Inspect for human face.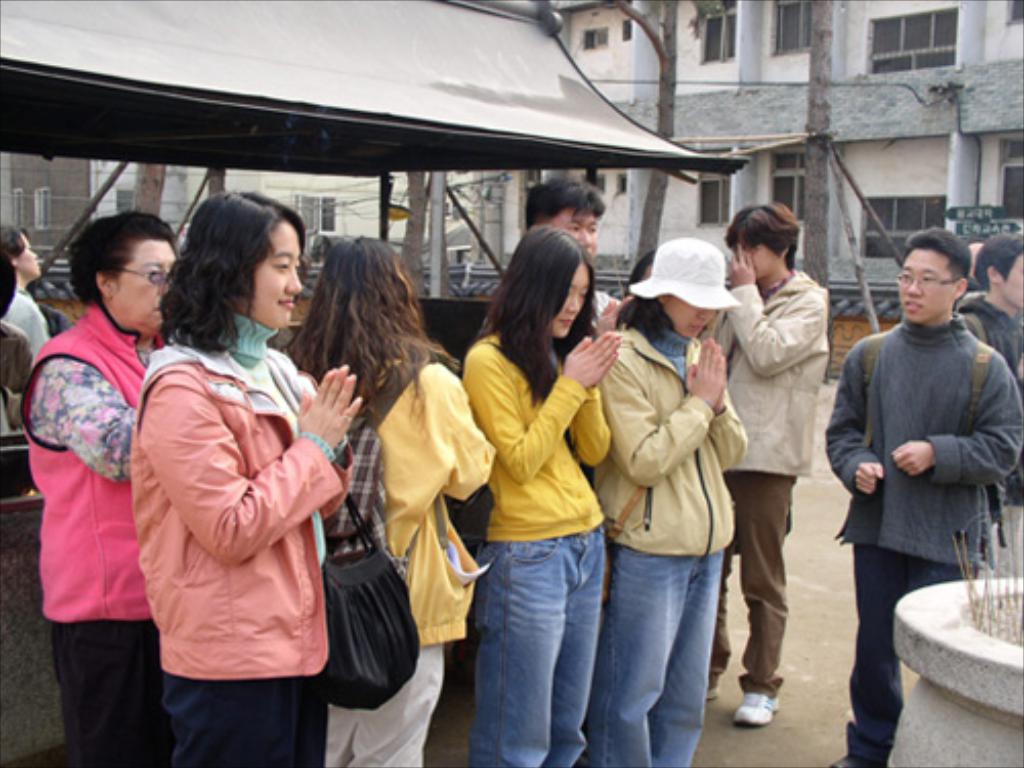
Inspection: <region>252, 223, 303, 326</region>.
